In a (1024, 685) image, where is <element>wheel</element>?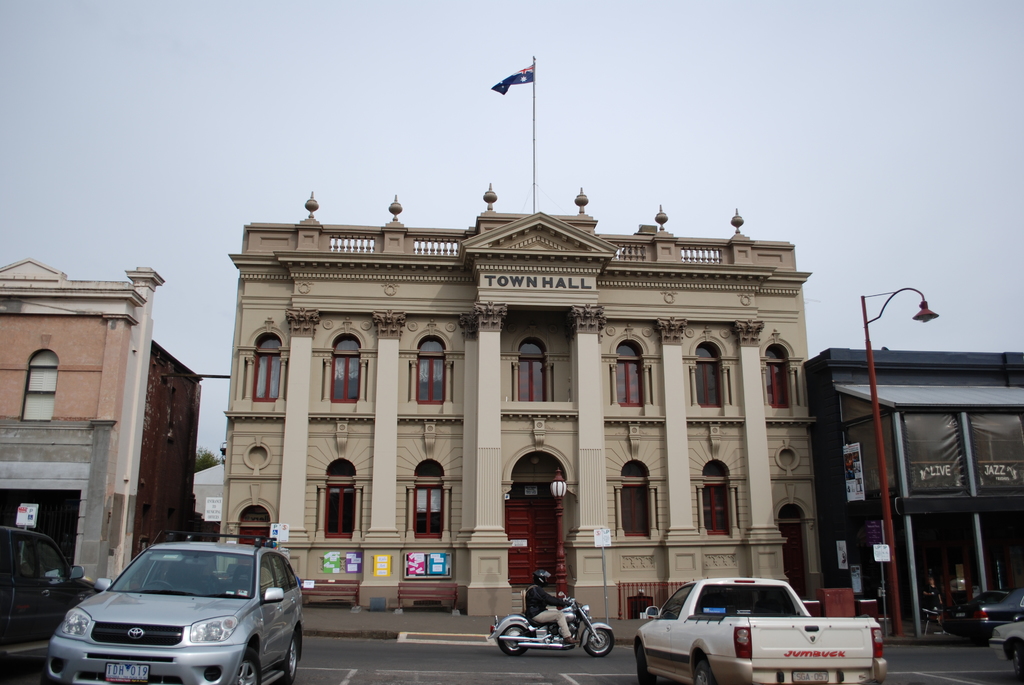
(left=636, top=636, right=657, bottom=684).
